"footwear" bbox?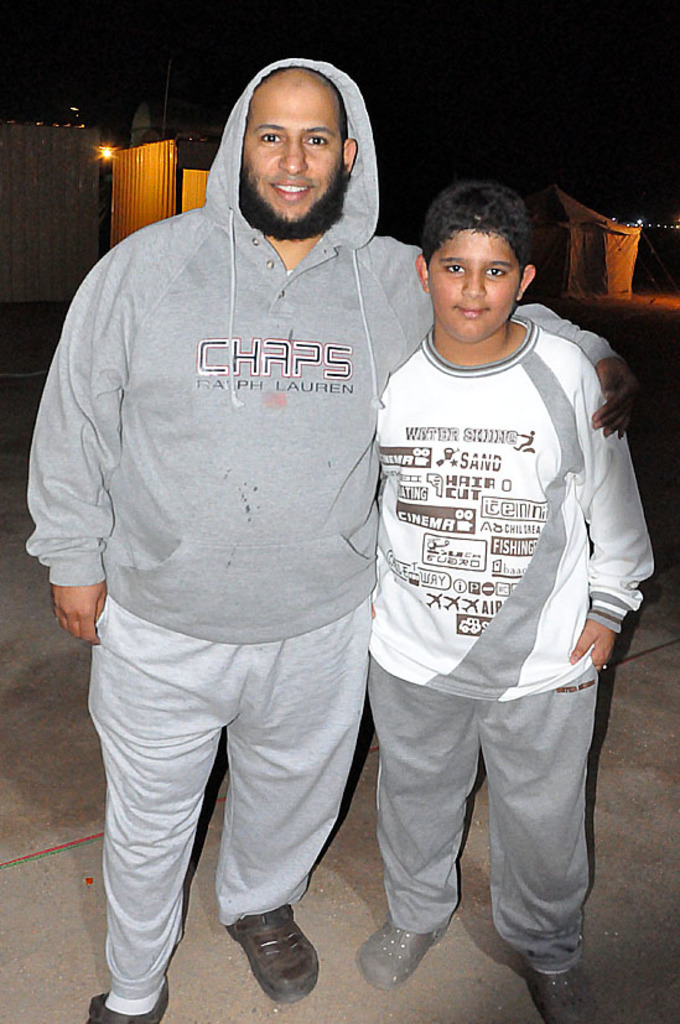
select_region(525, 960, 593, 1023)
